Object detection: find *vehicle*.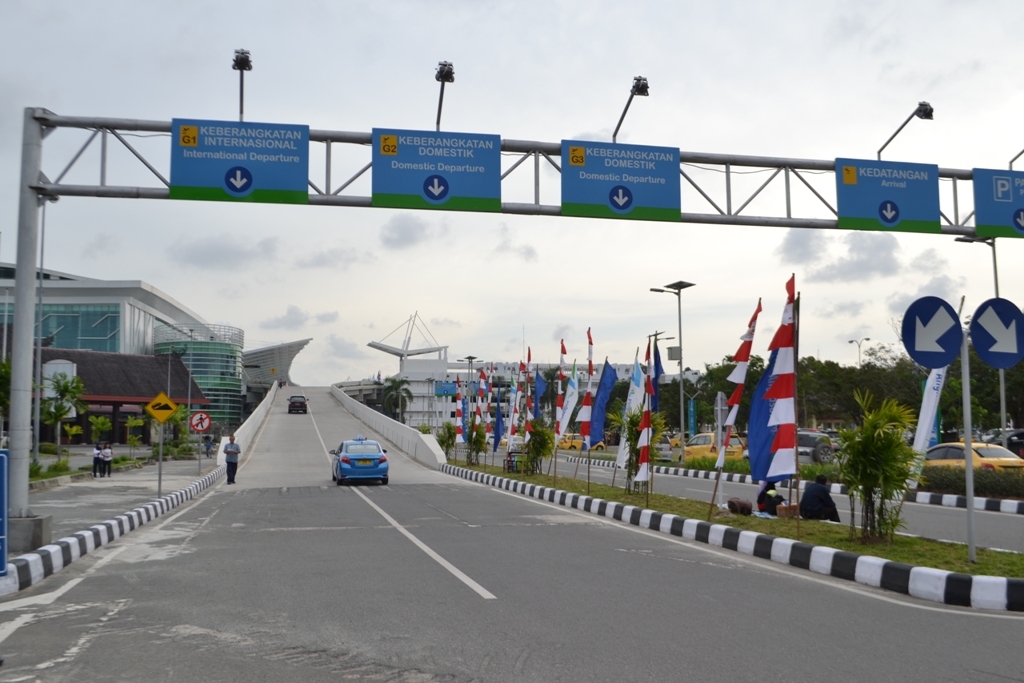
locate(1004, 436, 1023, 452).
